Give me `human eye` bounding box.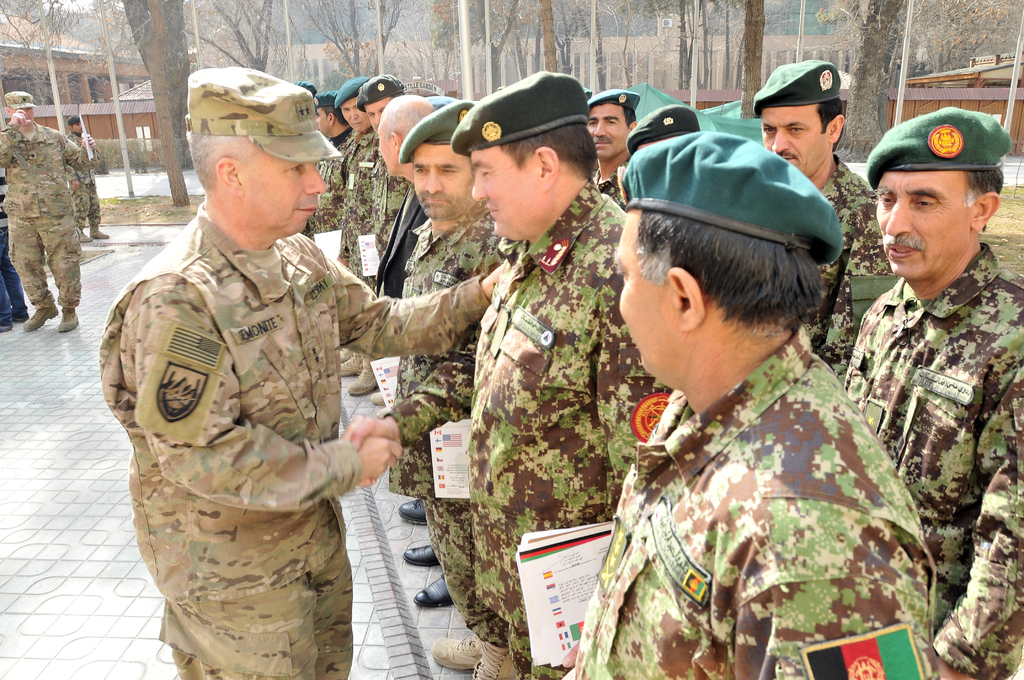
<box>915,197,934,207</box>.
